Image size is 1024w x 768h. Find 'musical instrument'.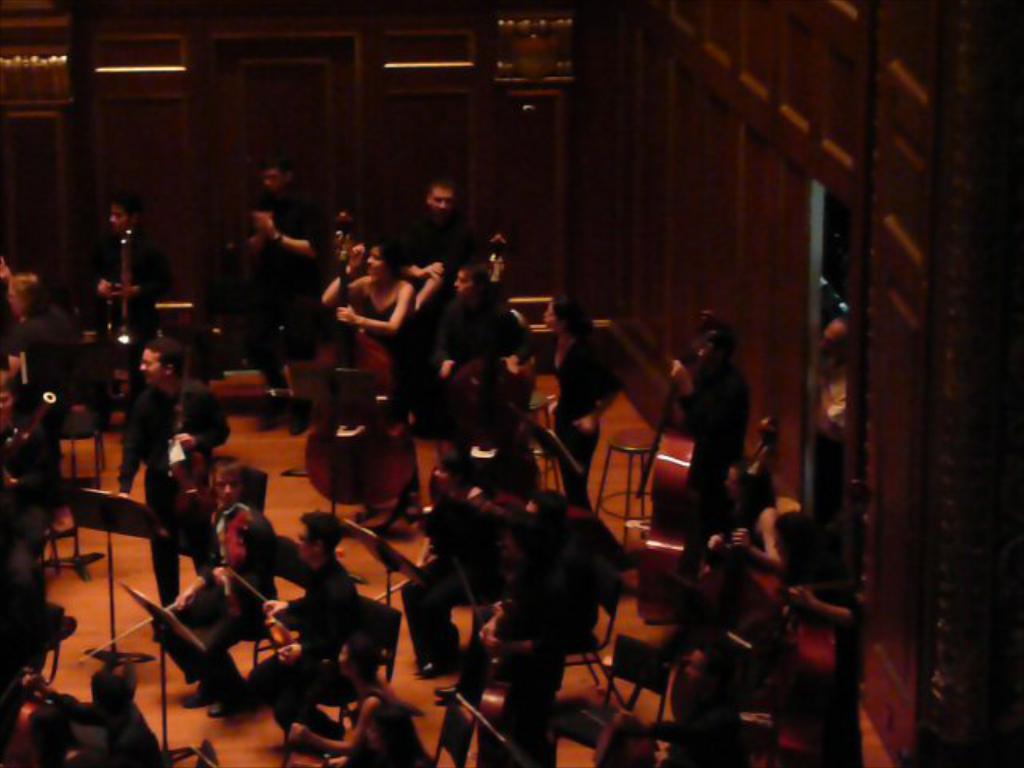
pyautogui.locateOnScreen(0, 382, 64, 478).
